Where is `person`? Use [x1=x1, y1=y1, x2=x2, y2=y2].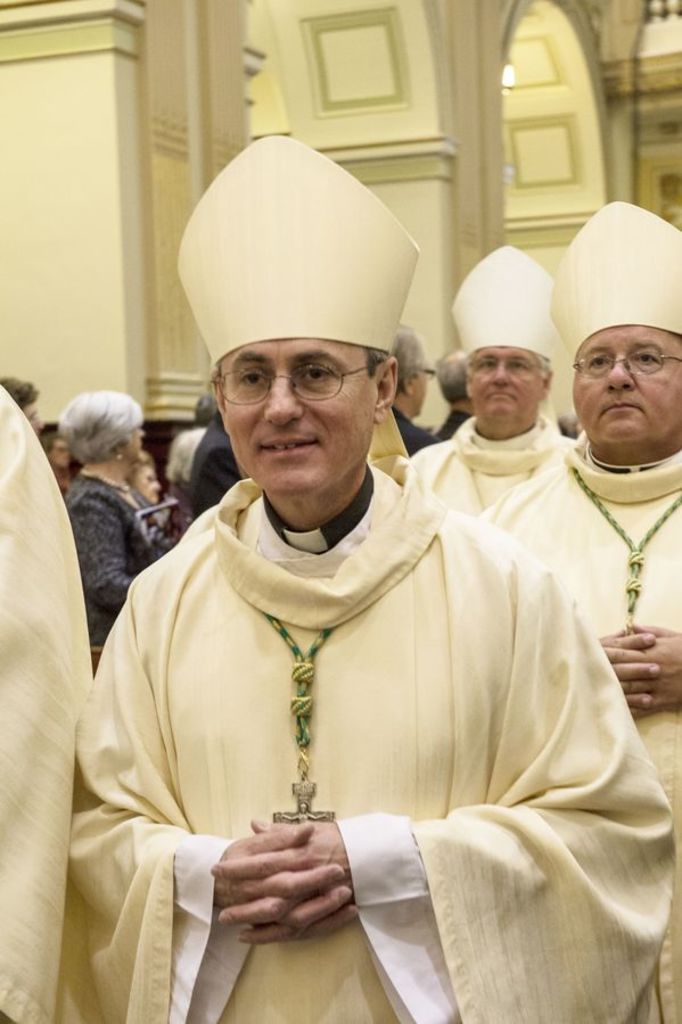
[x1=438, y1=348, x2=474, y2=436].
